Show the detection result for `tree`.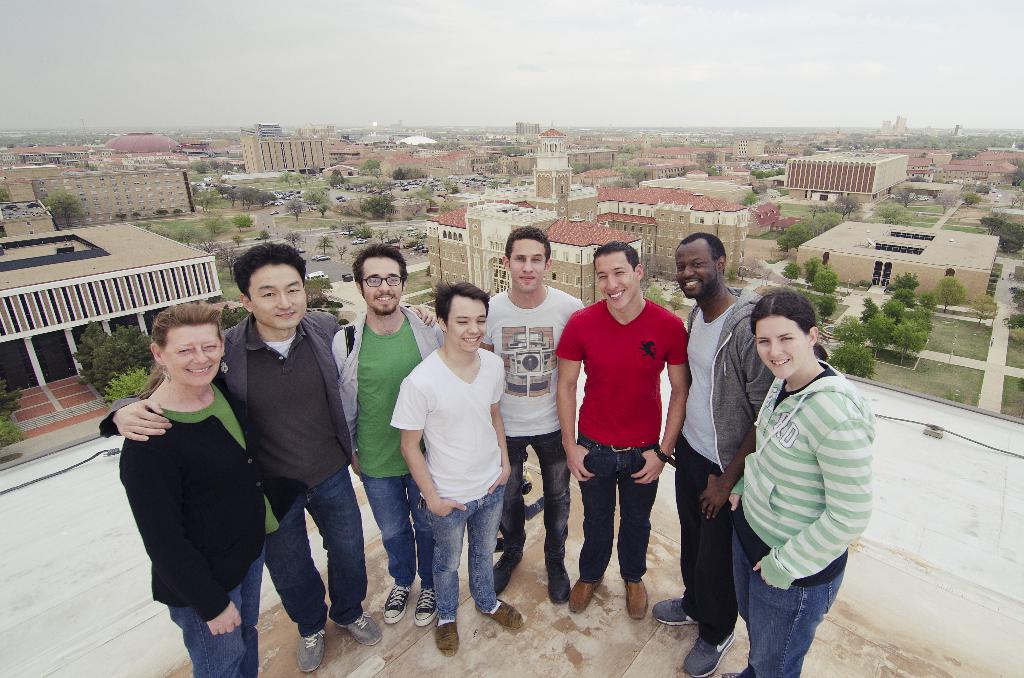
box=[969, 295, 1002, 328].
